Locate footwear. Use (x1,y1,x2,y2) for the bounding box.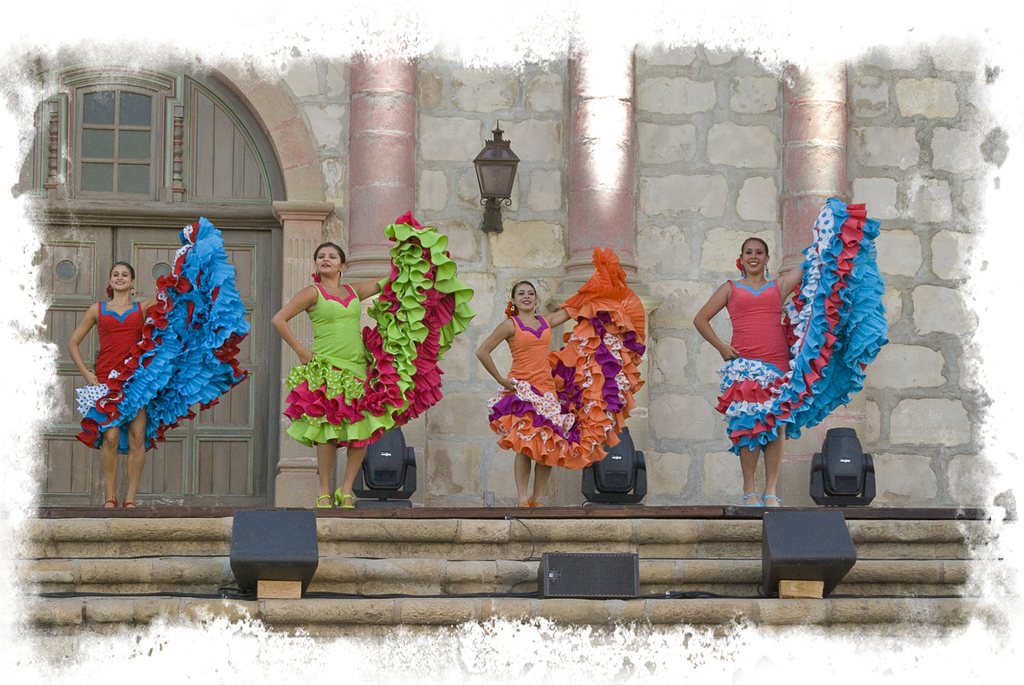
(123,500,136,508).
